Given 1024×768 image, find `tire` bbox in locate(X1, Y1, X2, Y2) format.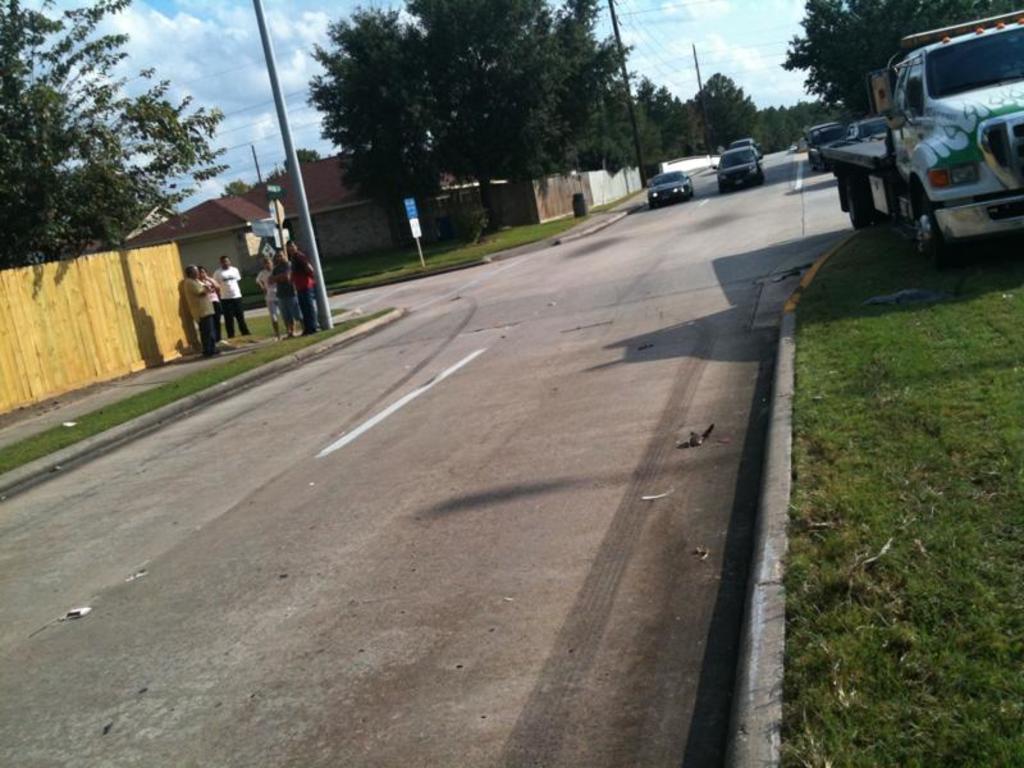
locate(868, 192, 883, 221).
